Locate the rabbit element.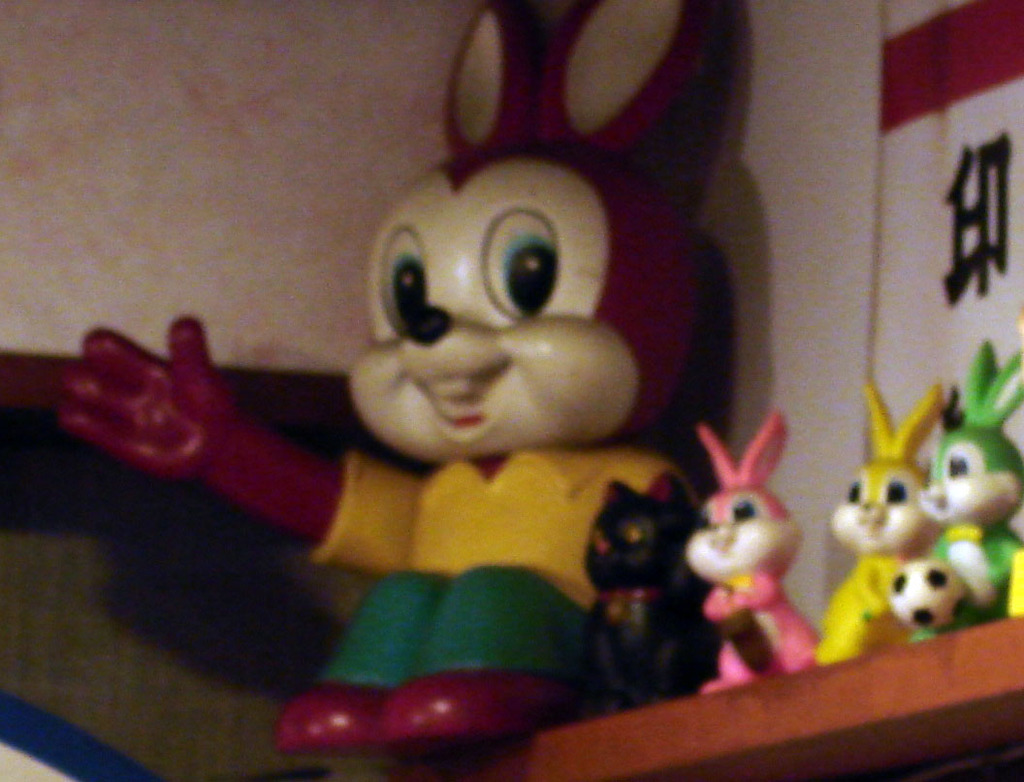
Element bbox: 817:380:949:662.
